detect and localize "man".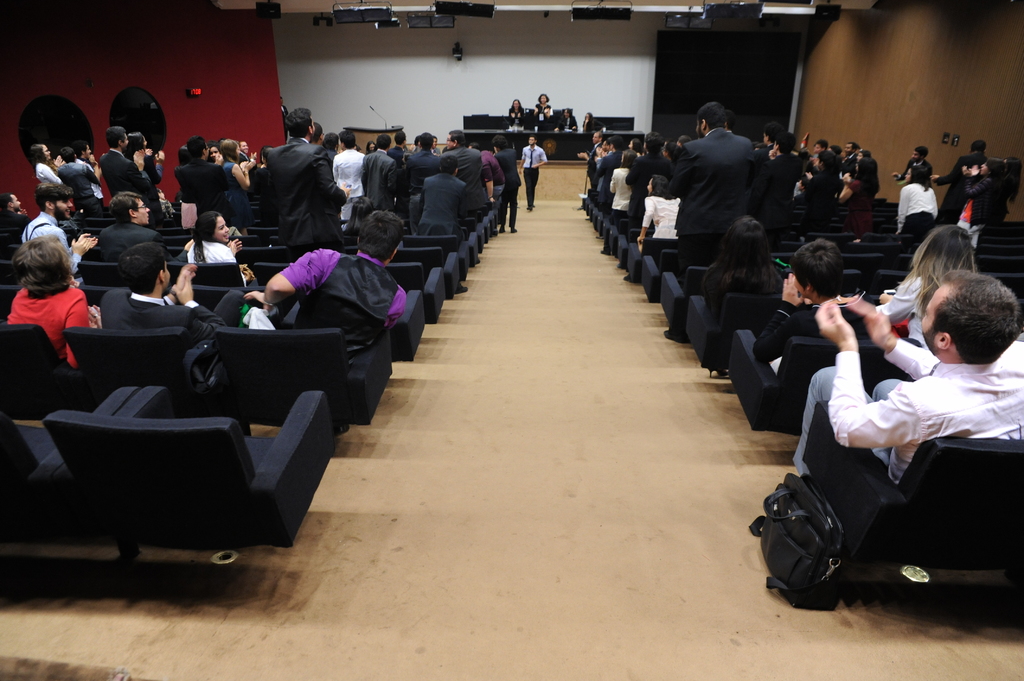
Localized at 579/131/603/186.
